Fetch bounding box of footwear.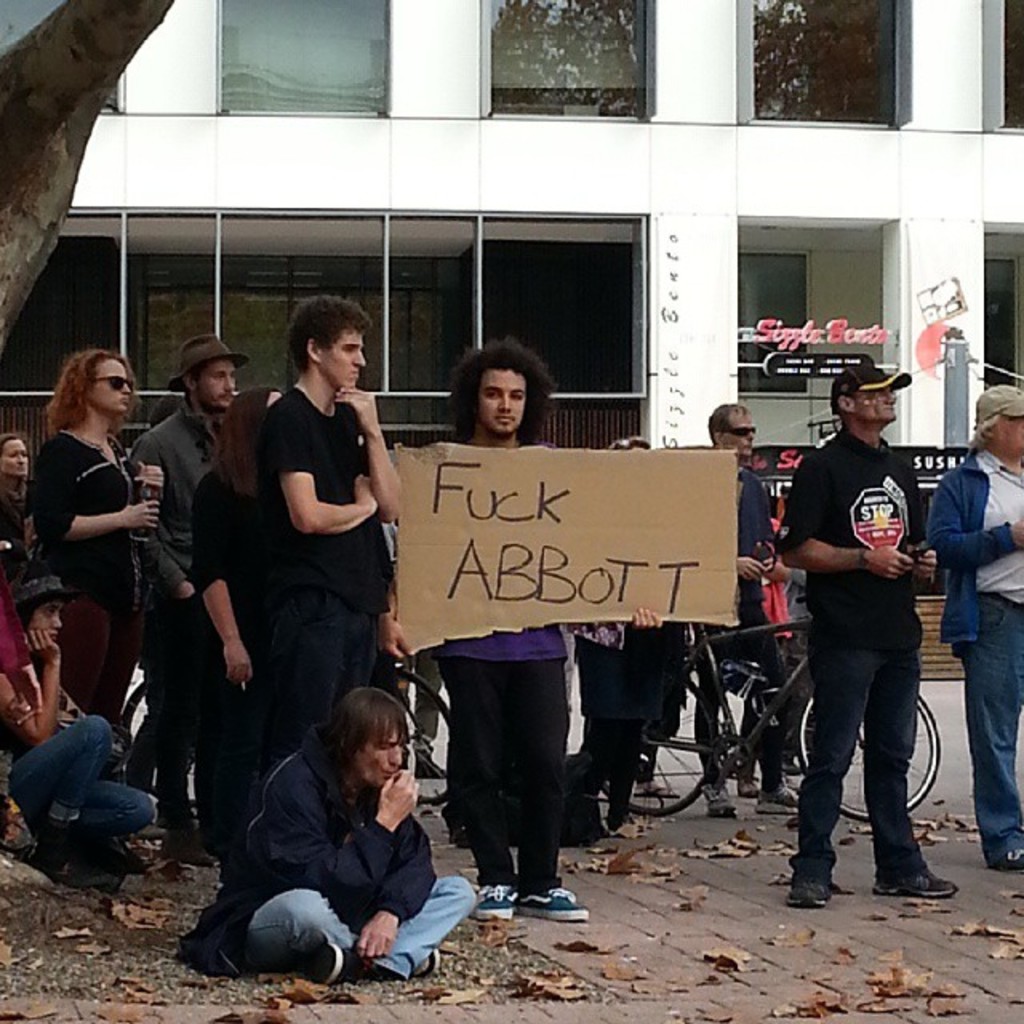
Bbox: (160, 814, 218, 867).
